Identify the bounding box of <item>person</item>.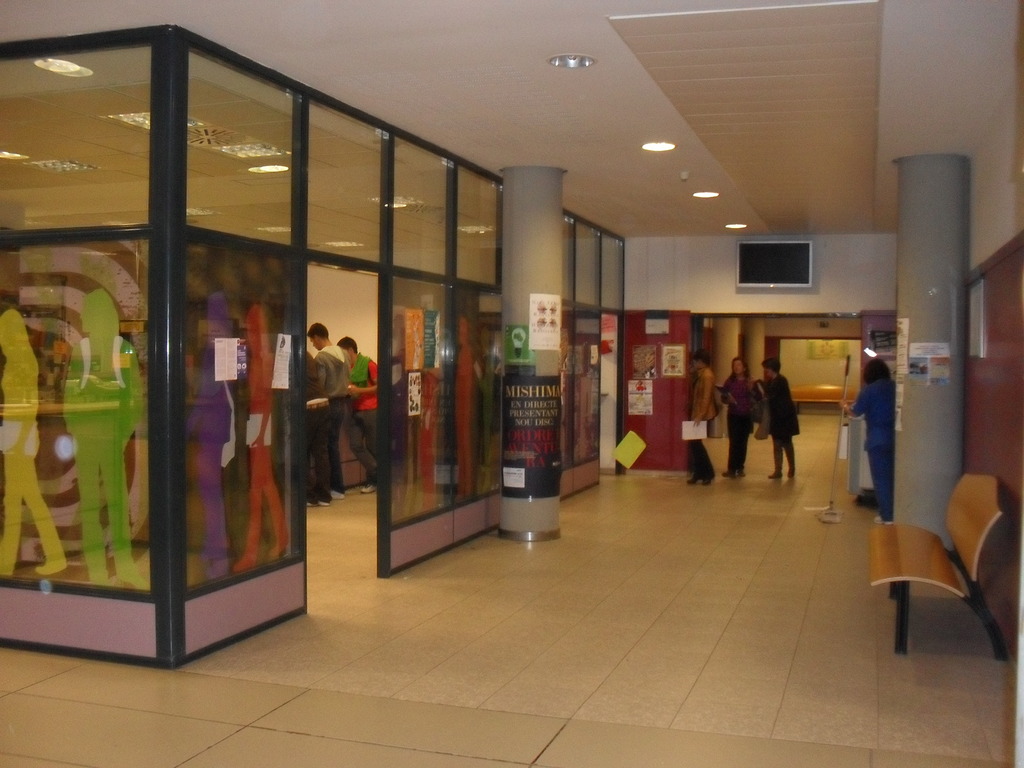
<region>228, 302, 292, 577</region>.
